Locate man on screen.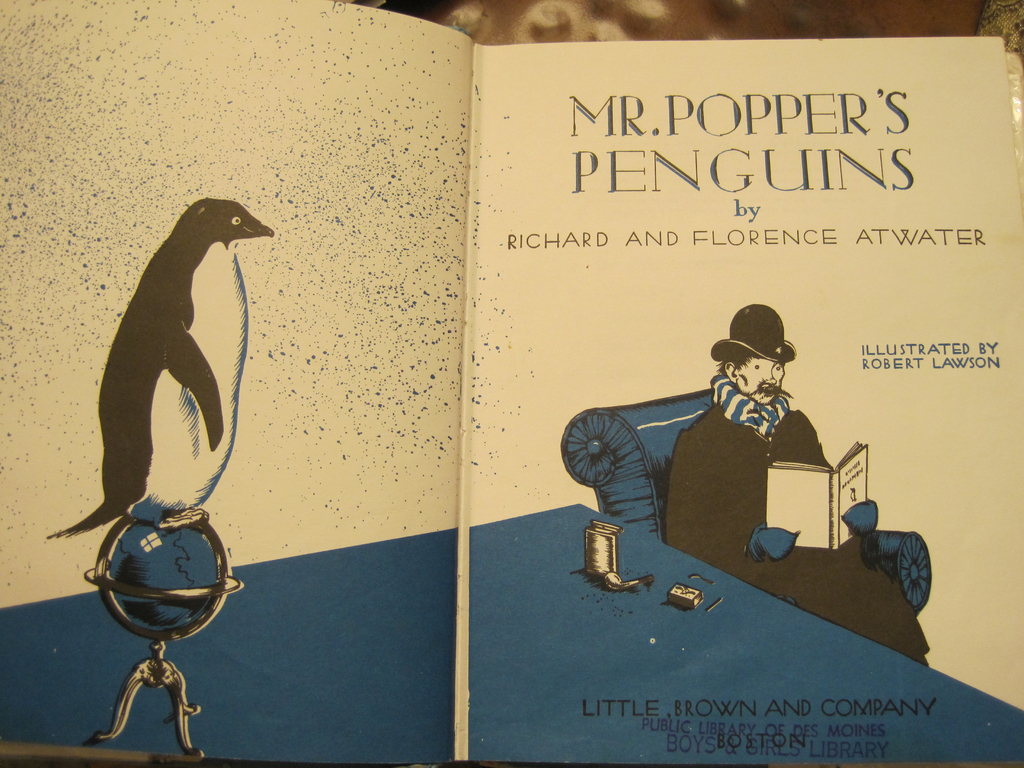
On screen at <region>663, 307, 929, 666</region>.
